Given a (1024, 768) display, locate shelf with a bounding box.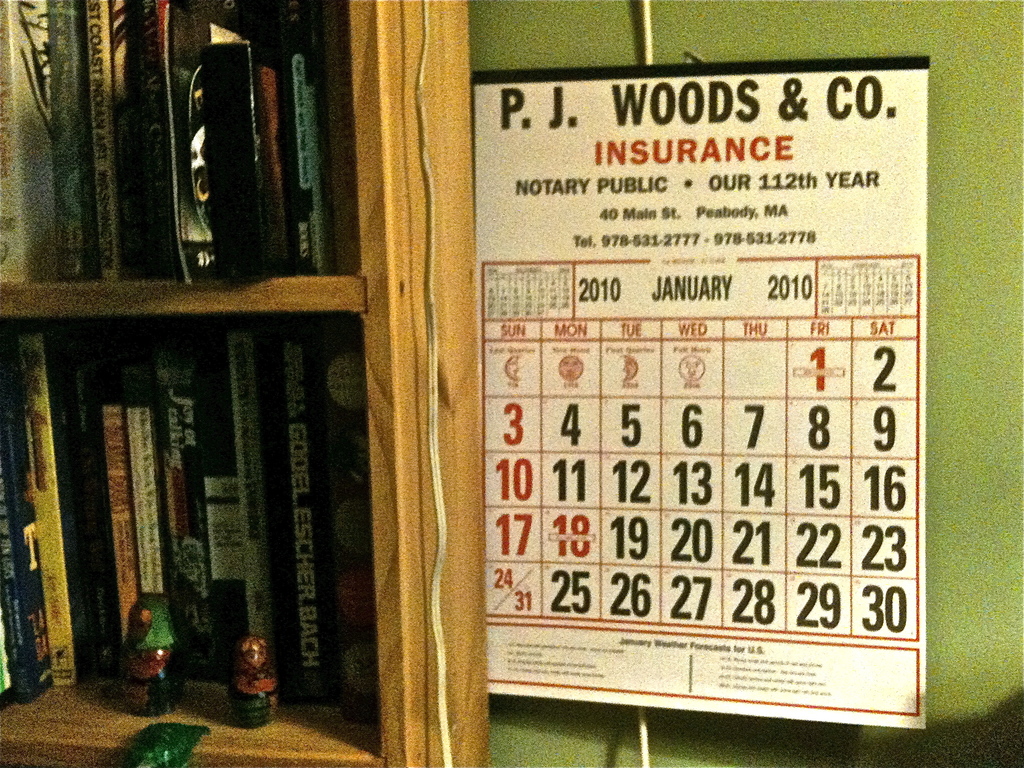
Located: <bbox>0, 0, 375, 319</bbox>.
